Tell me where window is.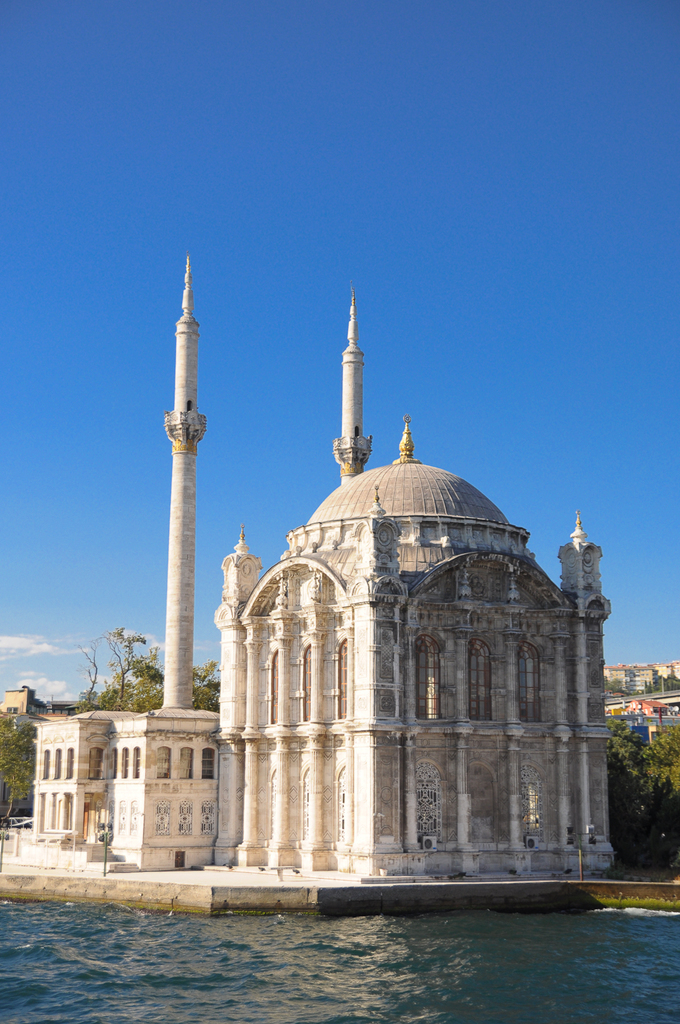
window is at [60, 743, 78, 780].
